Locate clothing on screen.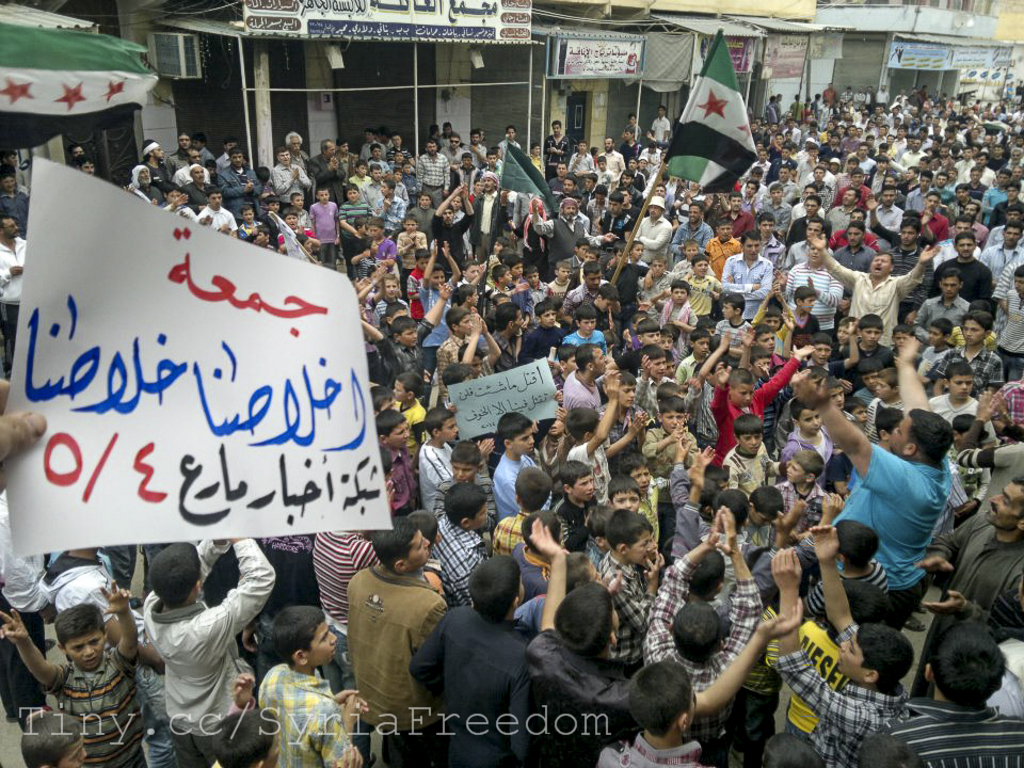
On screen at bbox(597, 553, 654, 667).
